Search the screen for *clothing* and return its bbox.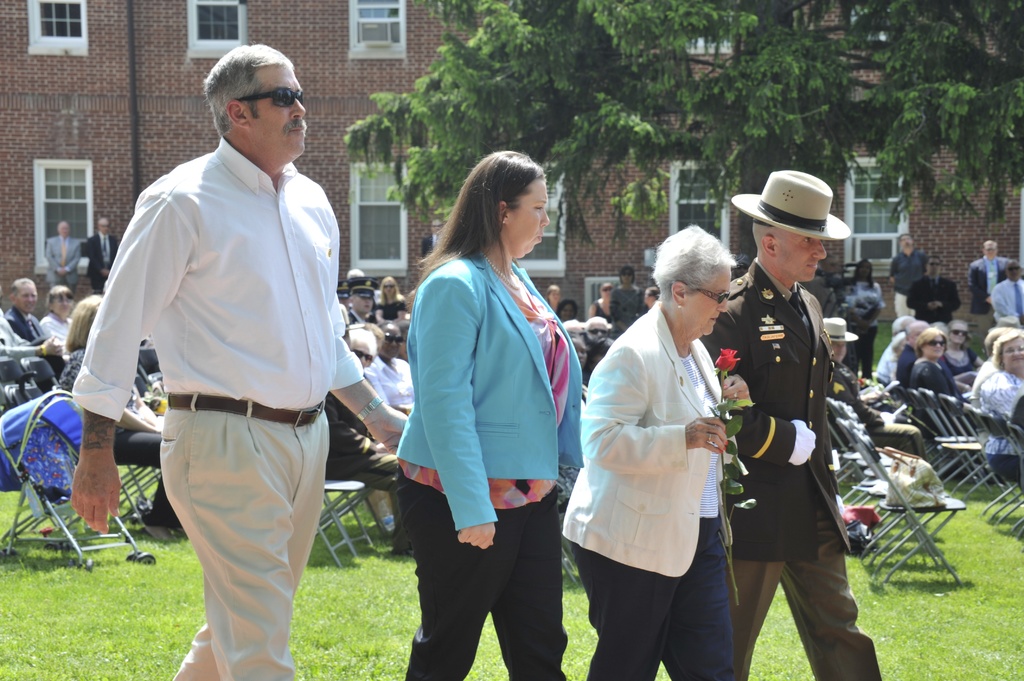
Found: (x1=889, y1=251, x2=925, y2=330).
